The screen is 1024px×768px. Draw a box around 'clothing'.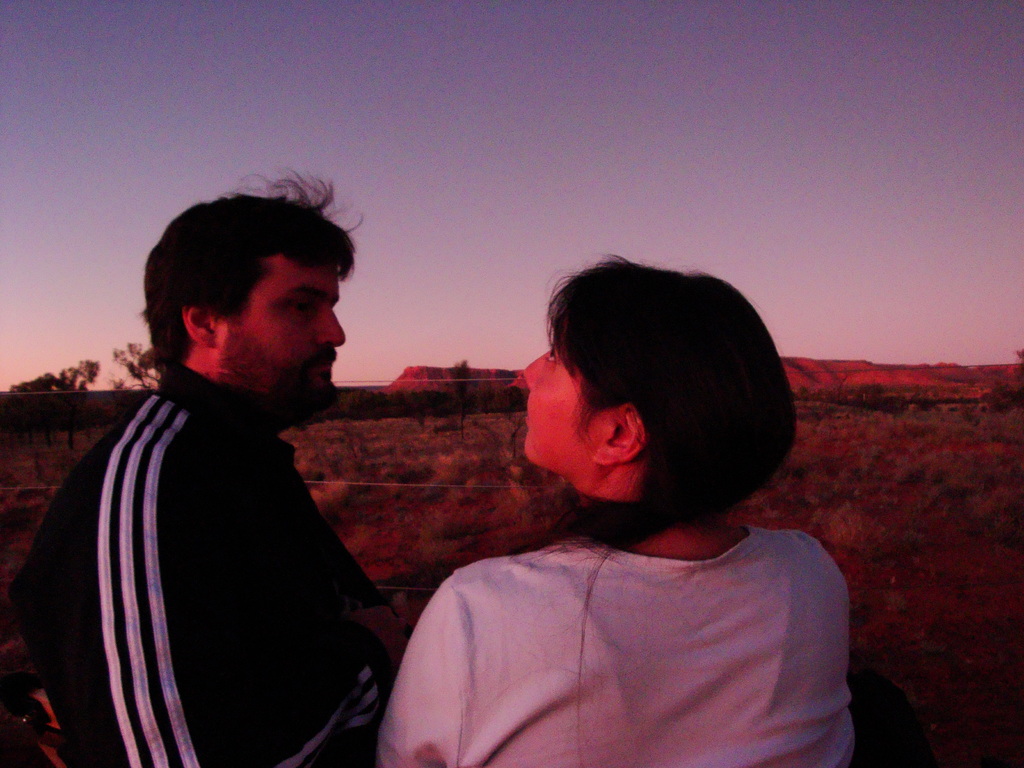
select_region(388, 547, 854, 767).
